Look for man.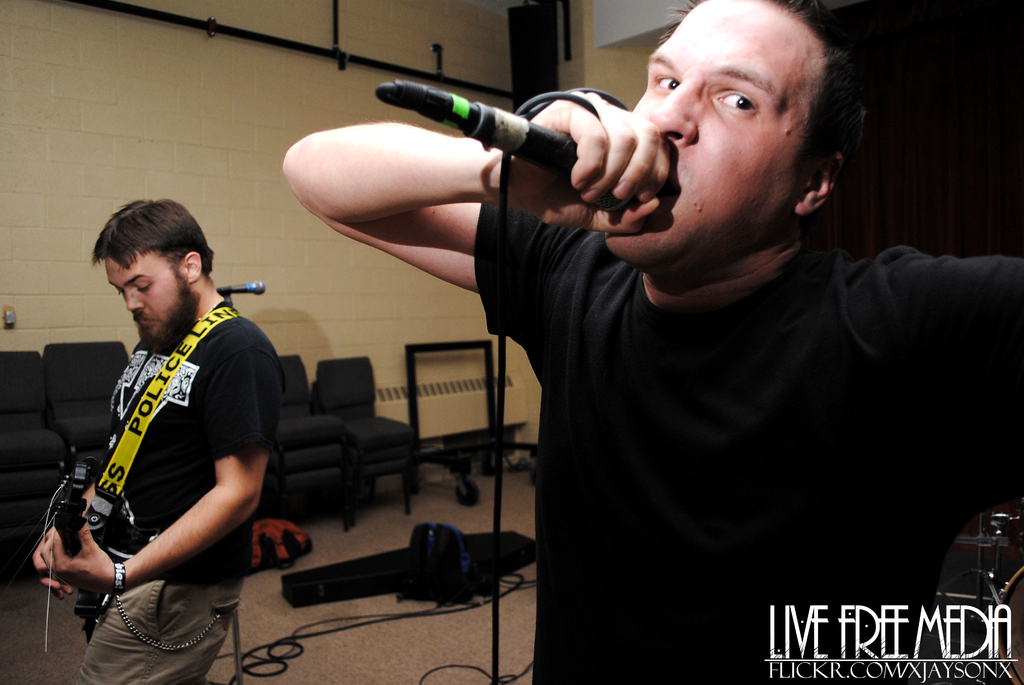
Found: 30 199 279 684.
